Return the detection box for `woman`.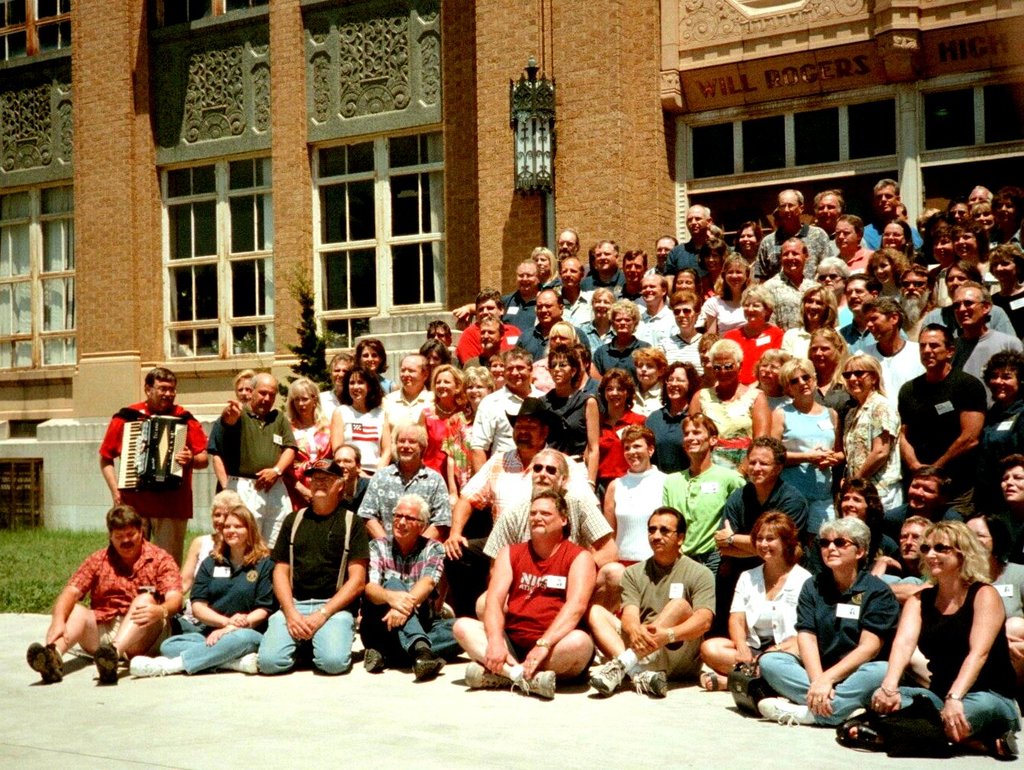
[x1=444, y1=366, x2=495, y2=498].
